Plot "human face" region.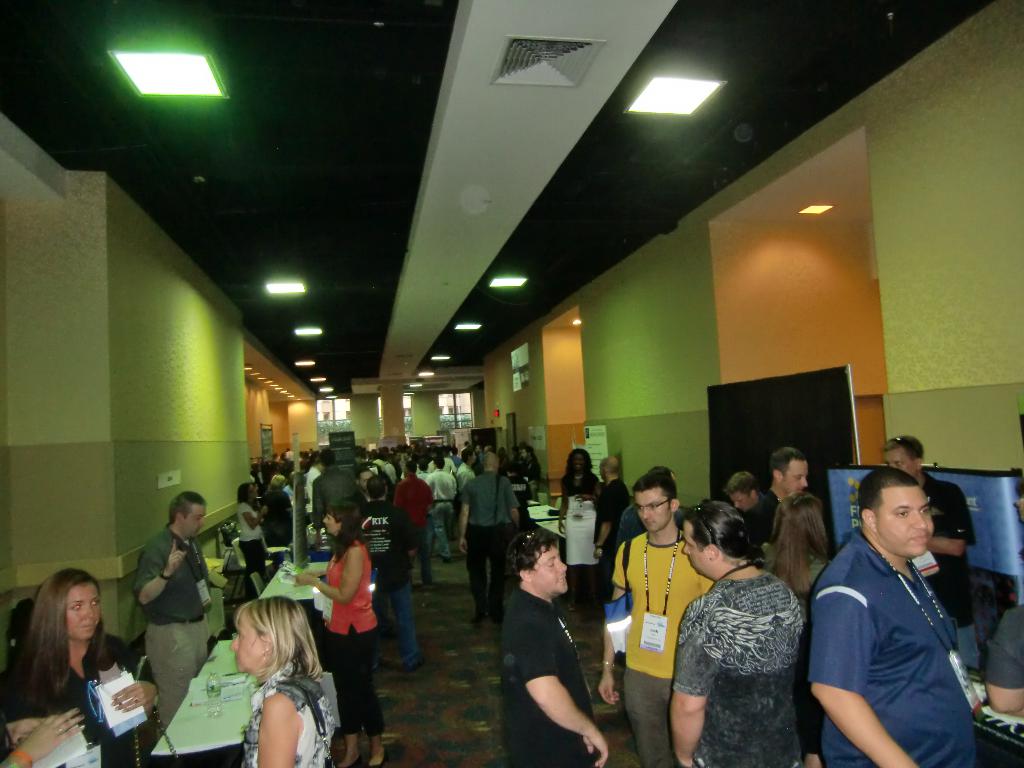
Plotted at 230, 612, 262, 678.
